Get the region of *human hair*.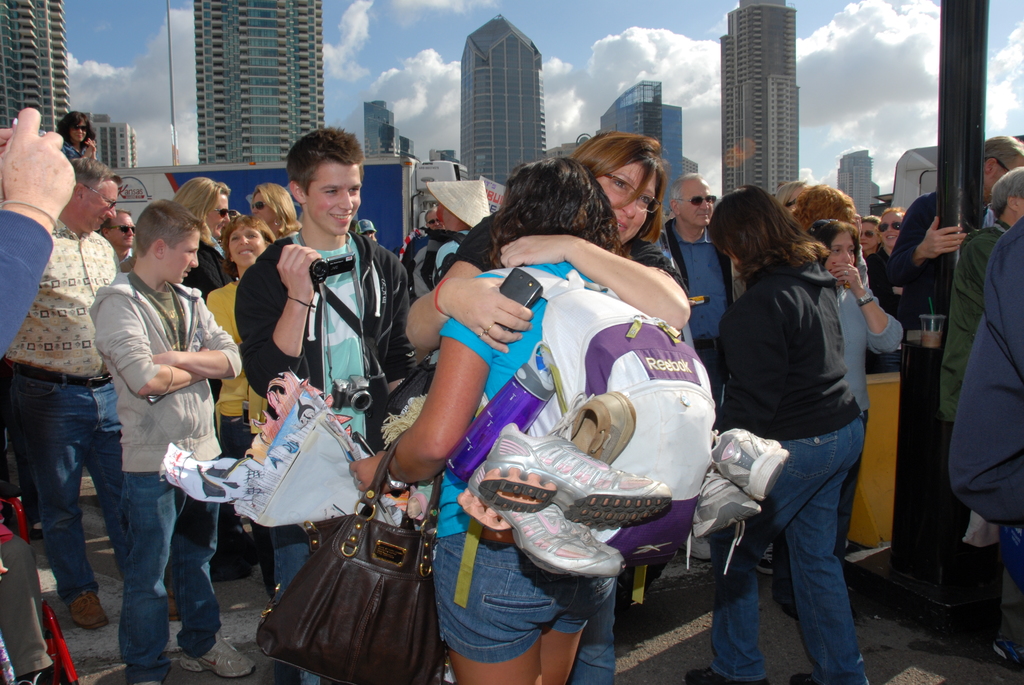
989, 166, 1023, 219.
